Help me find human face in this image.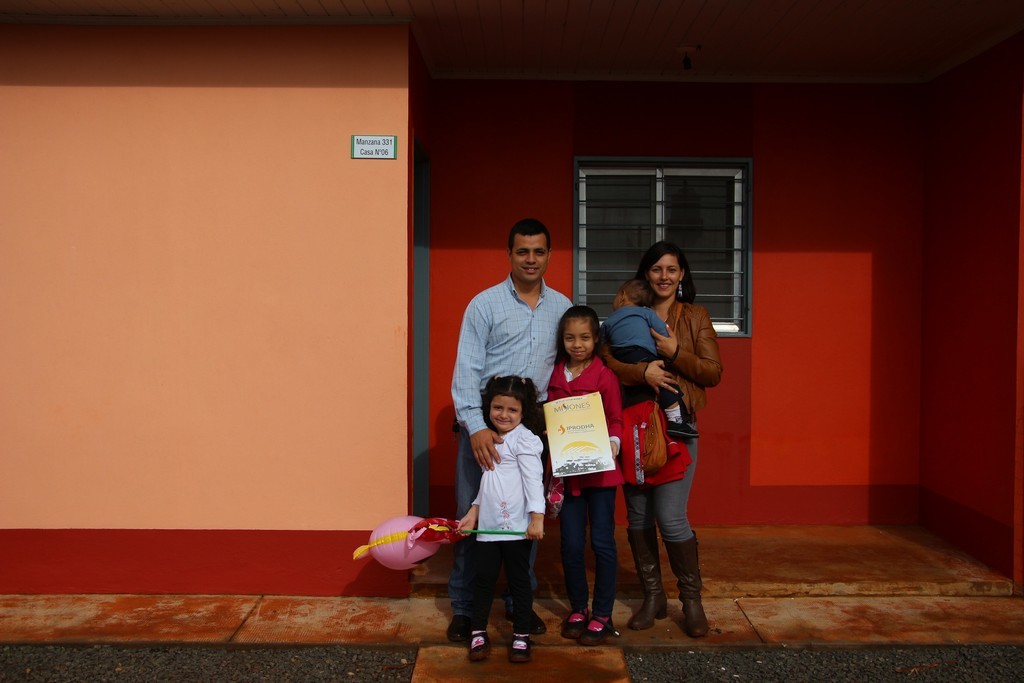
Found it: 652 246 678 302.
